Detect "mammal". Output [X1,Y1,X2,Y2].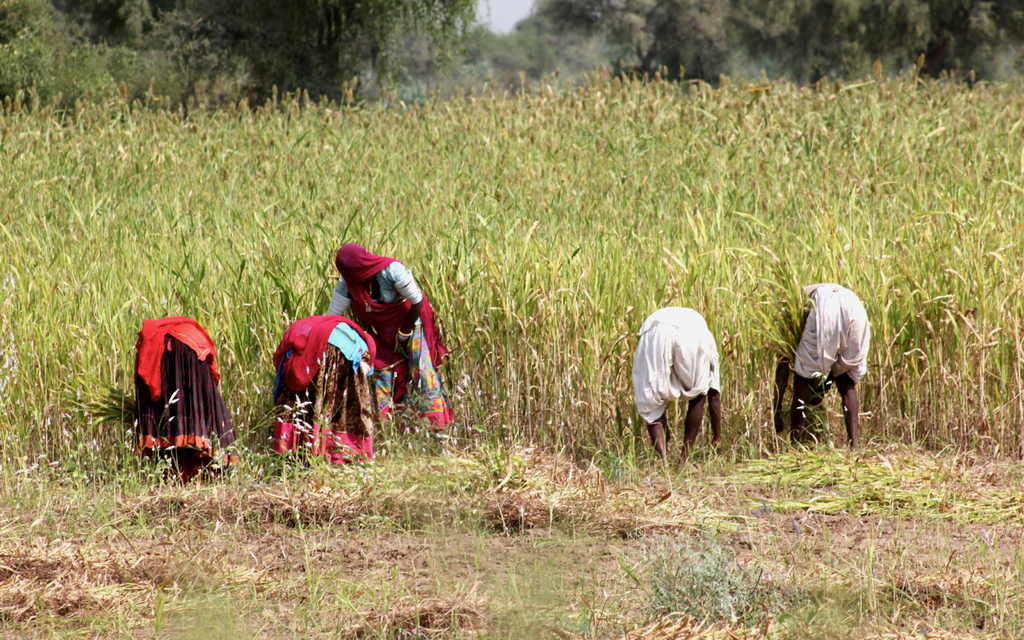
[134,318,236,486].
